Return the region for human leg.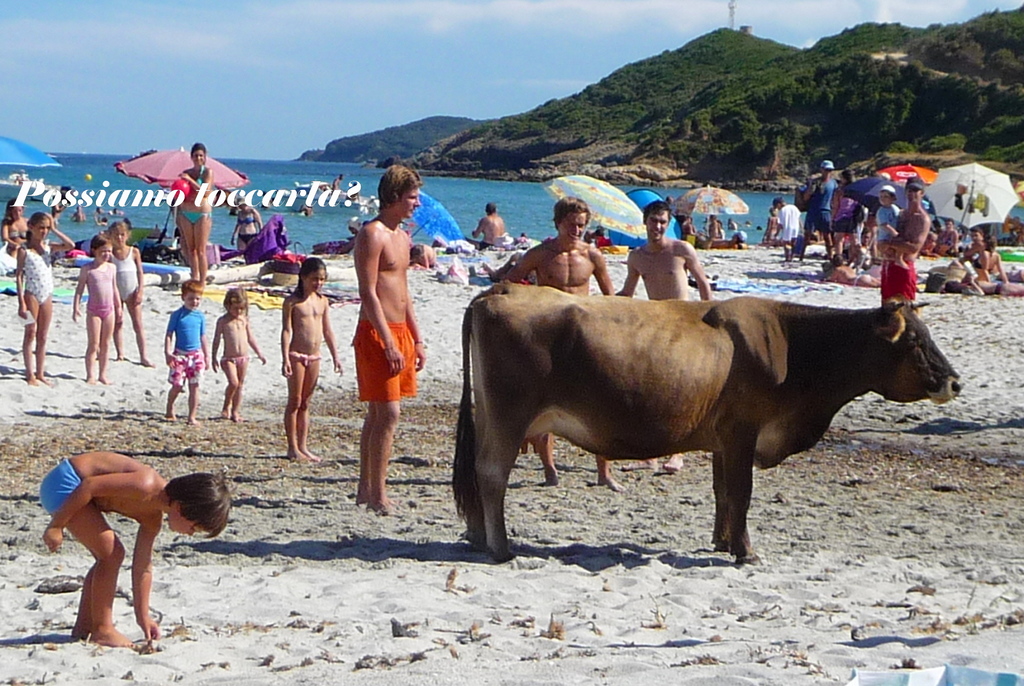
box(96, 312, 113, 384).
